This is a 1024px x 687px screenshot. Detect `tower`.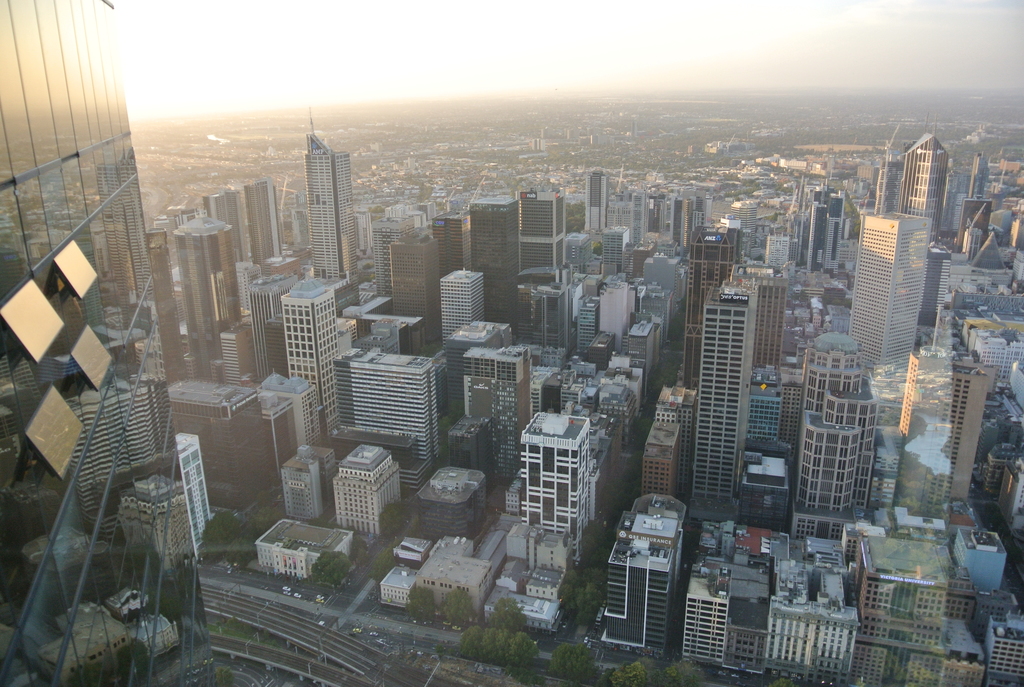
<bbox>349, 350, 428, 468</bbox>.
